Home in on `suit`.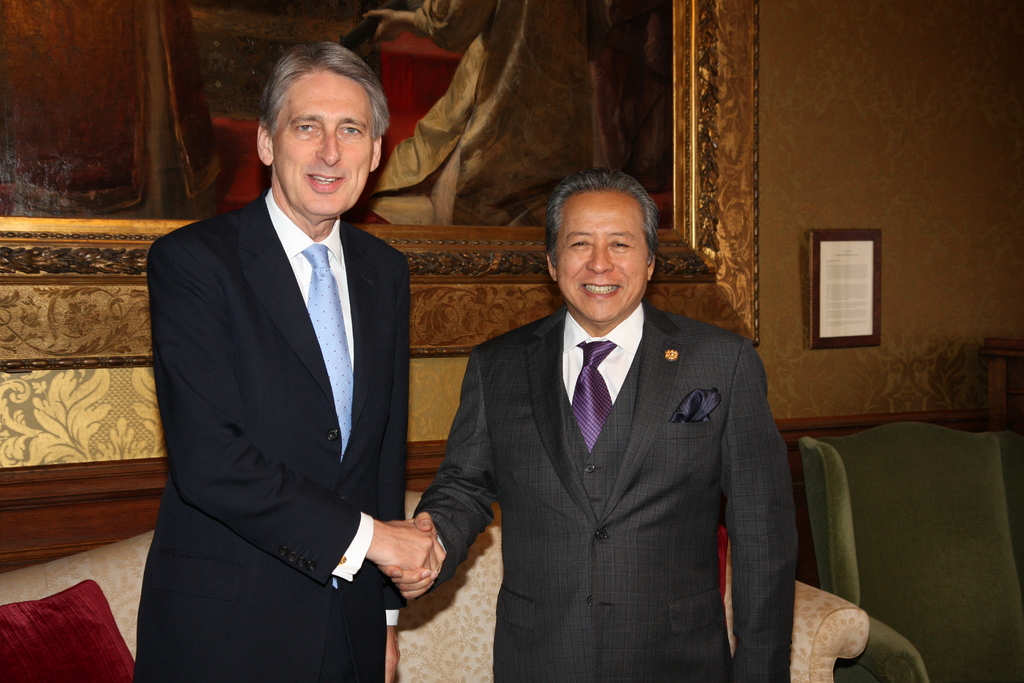
Homed in at 134:188:409:682.
